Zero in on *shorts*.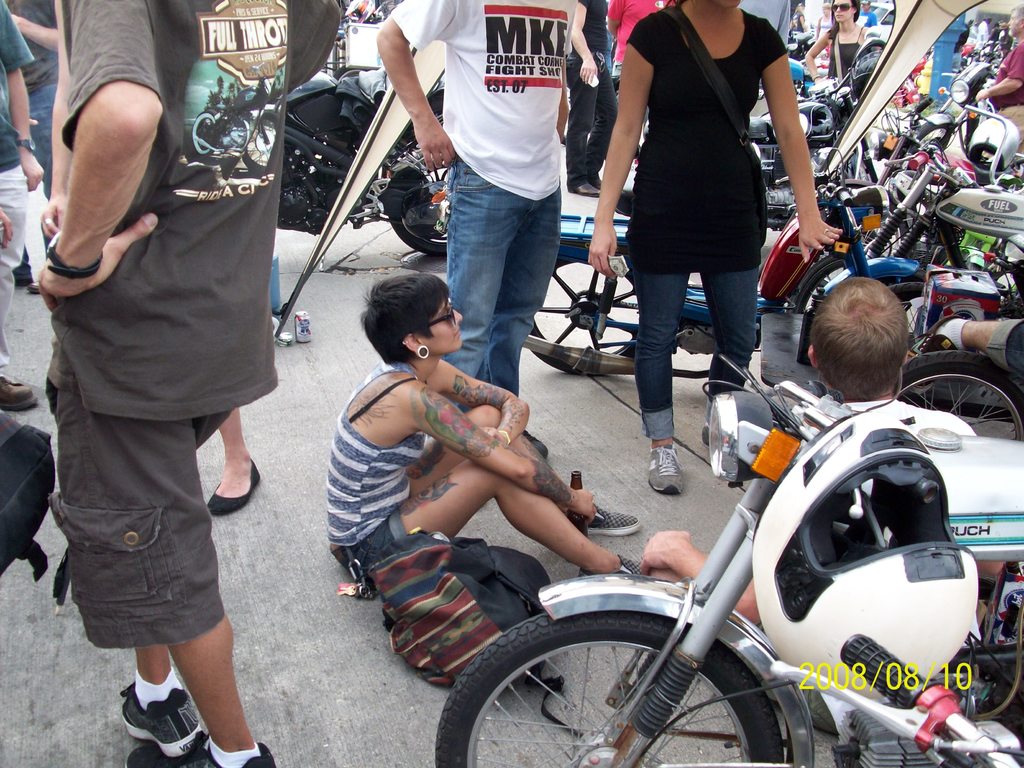
Zeroed in: pyautogui.locateOnScreen(328, 509, 410, 587).
